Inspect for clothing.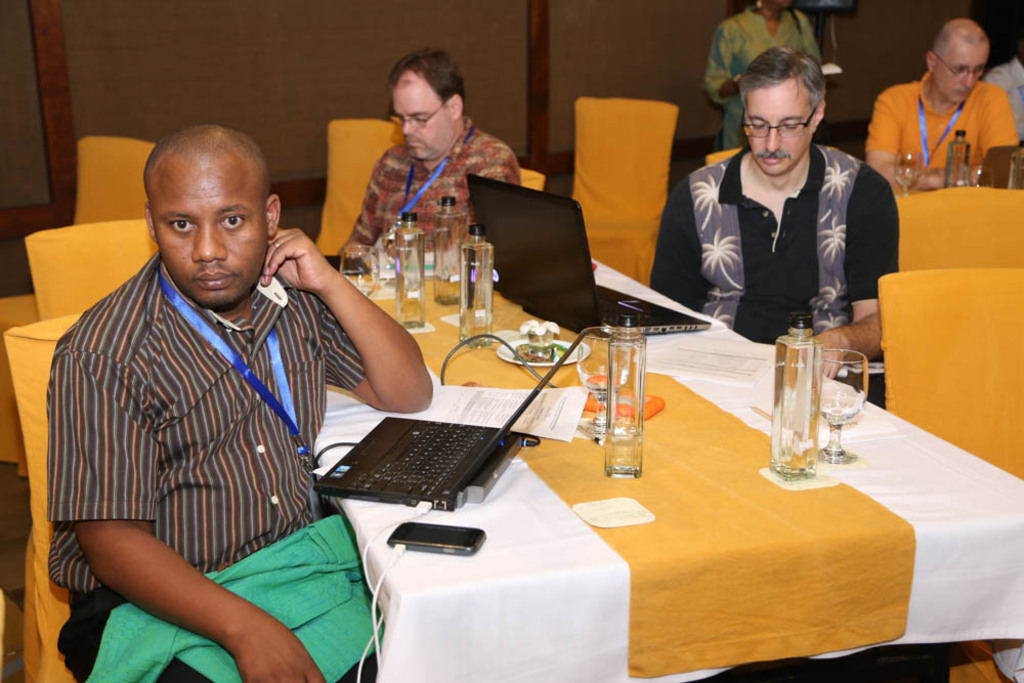
Inspection: 988 56 1023 139.
